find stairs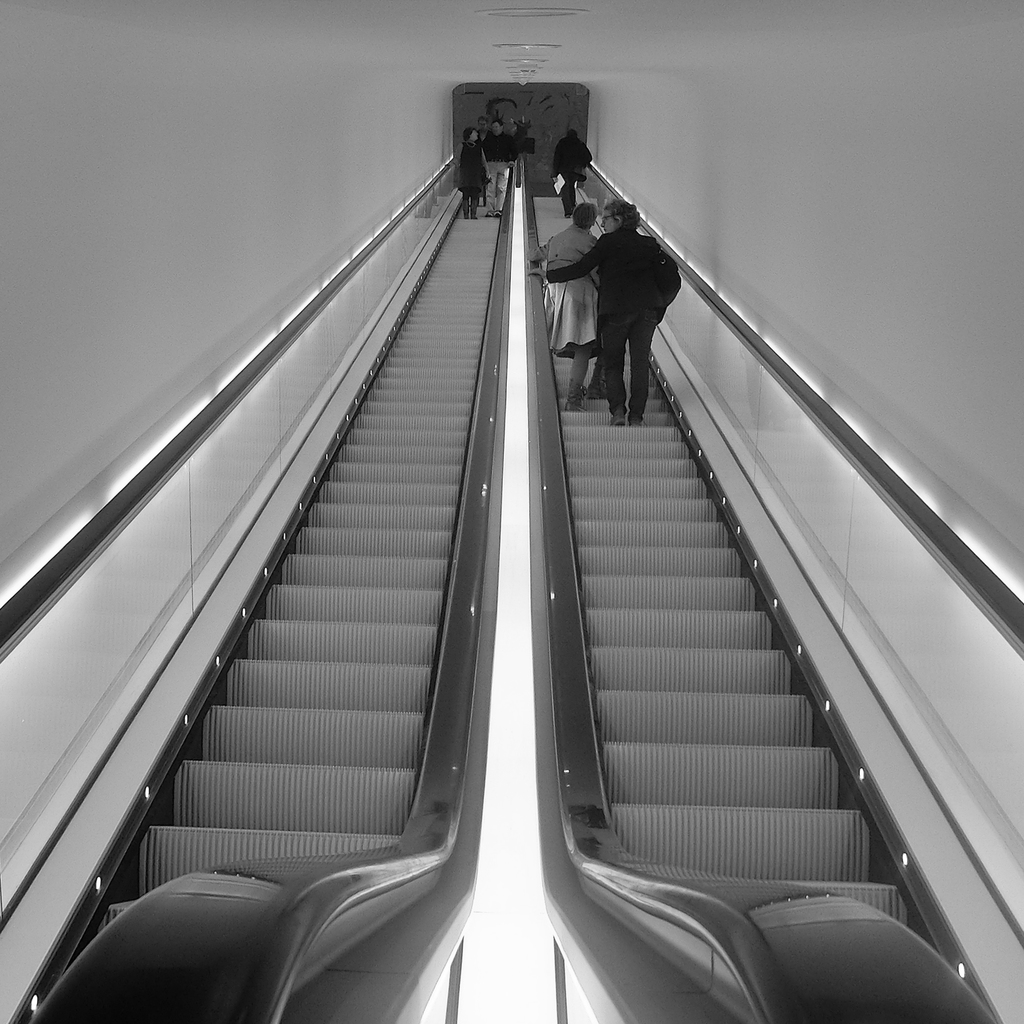
x1=531, y1=189, x2=917, y2=931
